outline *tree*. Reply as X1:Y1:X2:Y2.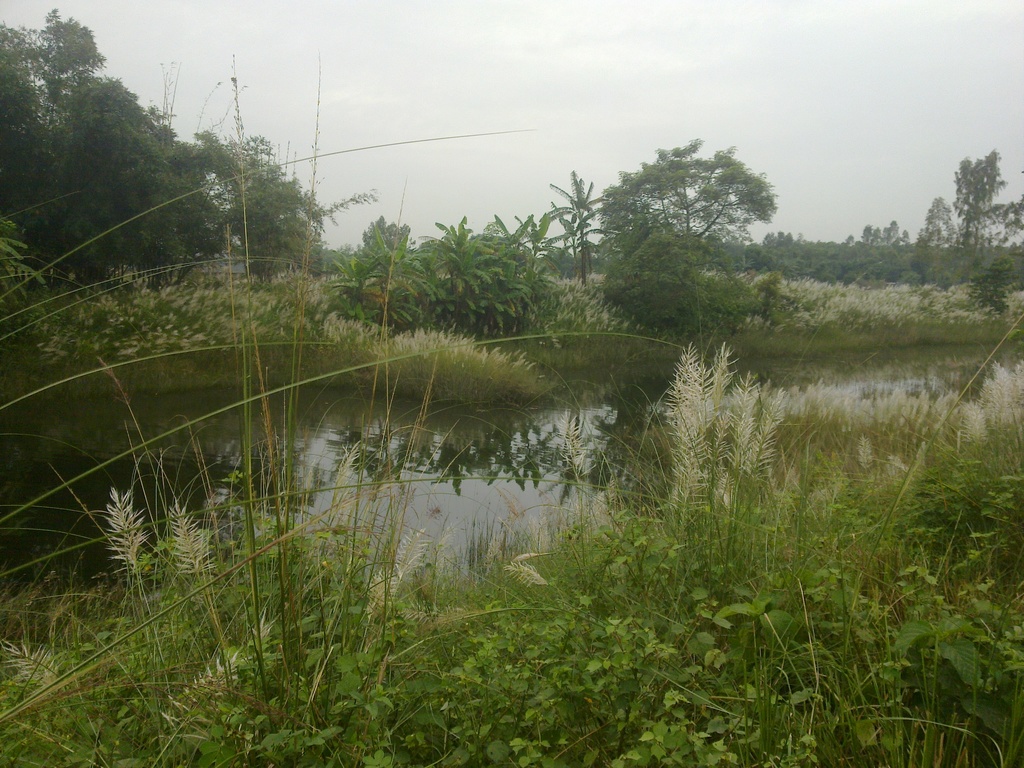
537:167:615:289.
